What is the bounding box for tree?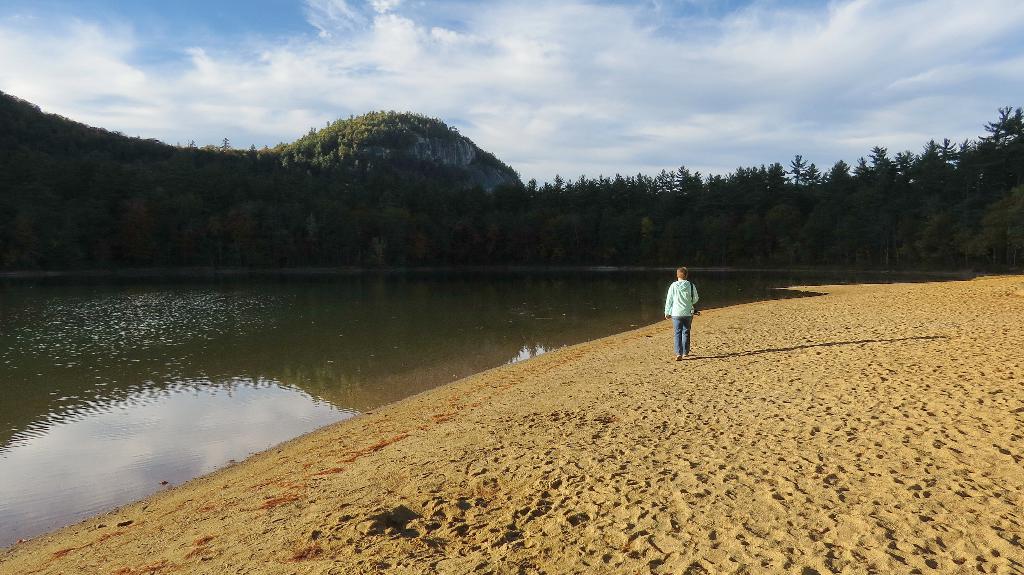
rect(780, 150, 821, 184).
